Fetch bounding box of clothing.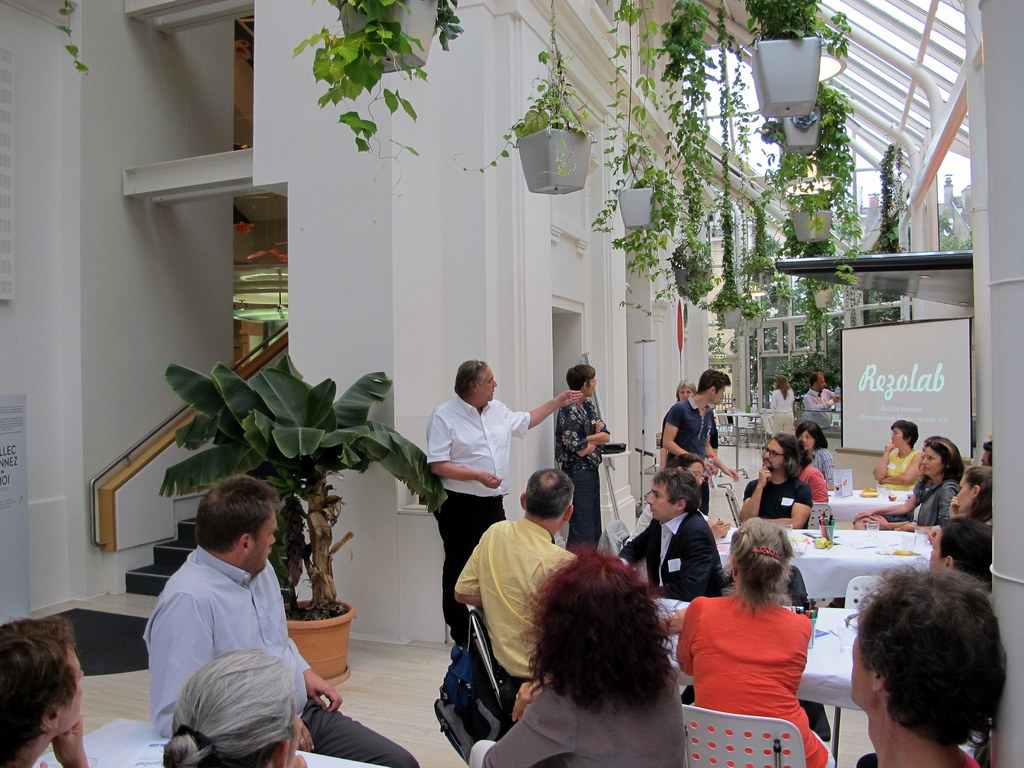
Bbox: detection(126, 533, 429, 767).
